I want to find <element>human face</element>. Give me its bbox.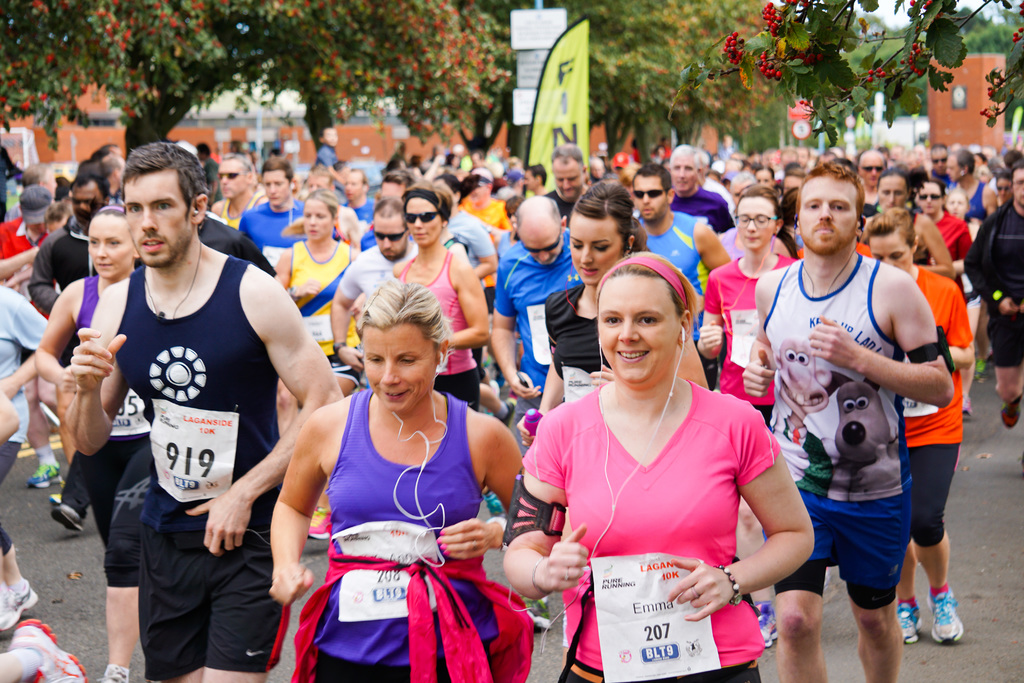
947 194 963 215.
